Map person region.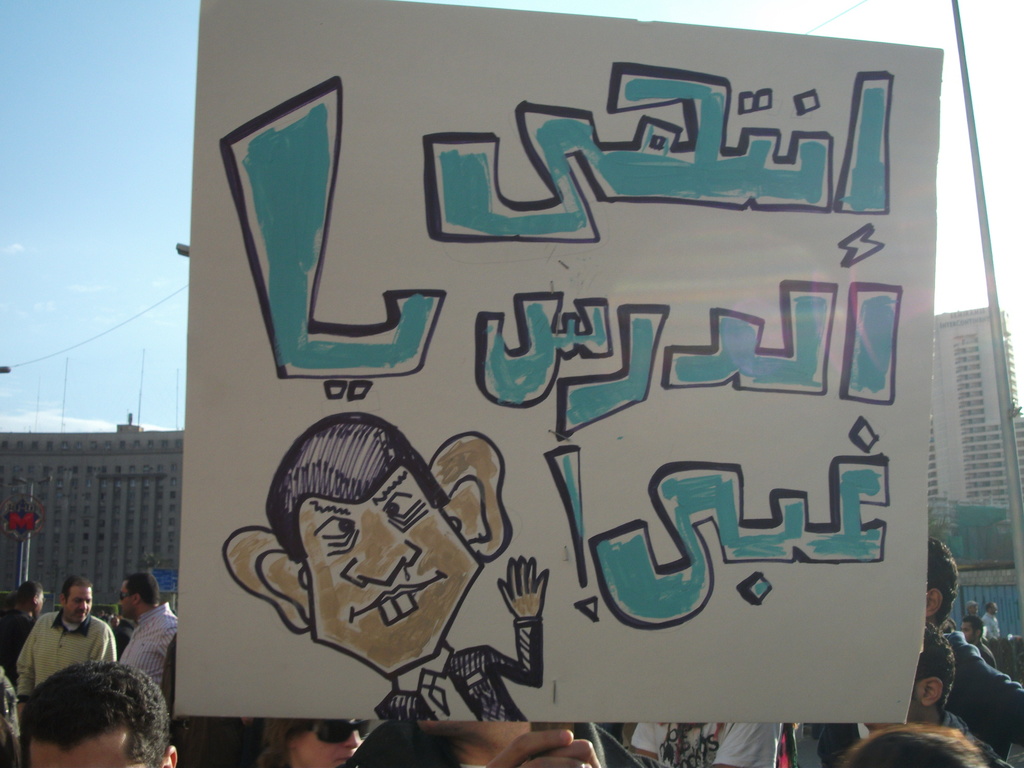
Mapped to rect(218, 429, 506, 735).
